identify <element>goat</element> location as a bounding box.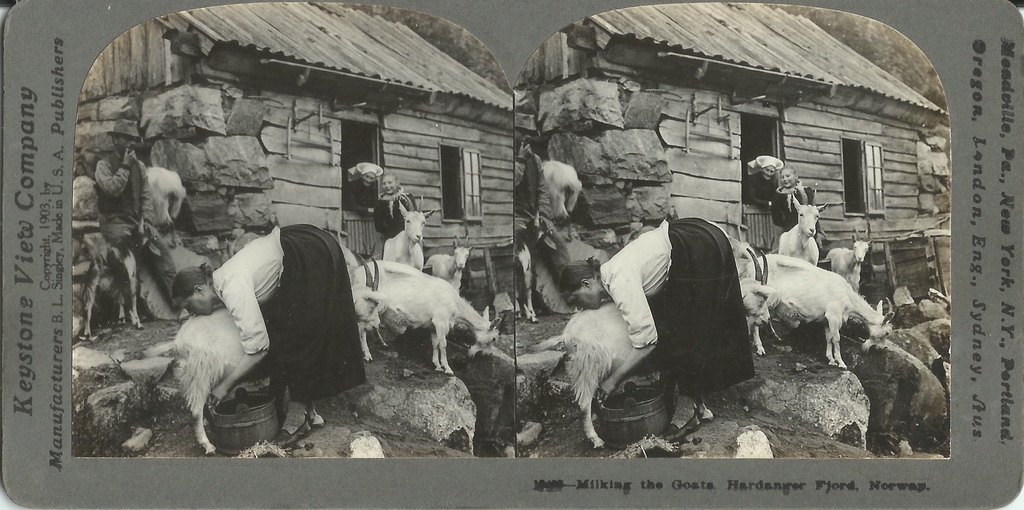
select_region(541, 160, 581, 221).
